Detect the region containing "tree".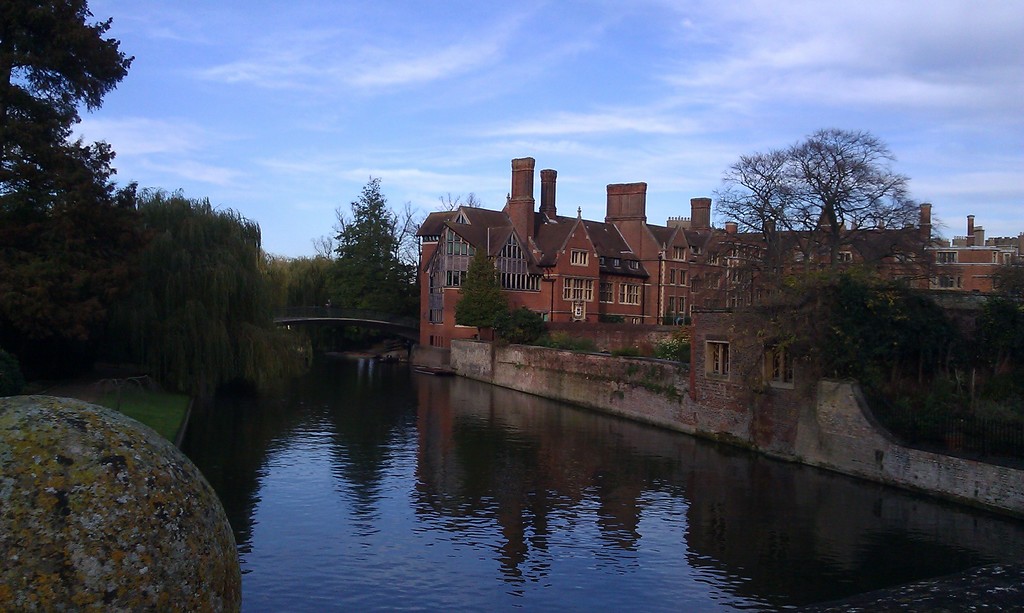
detection(722, 120, 932, 259).
